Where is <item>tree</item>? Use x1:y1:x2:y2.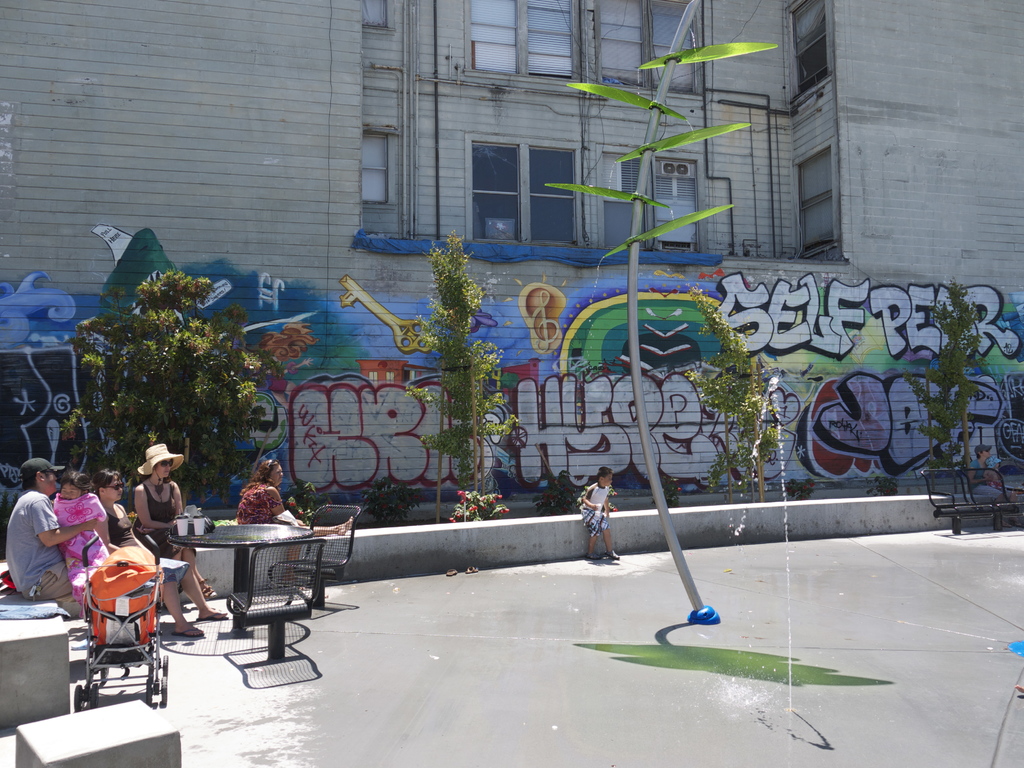
682:284:785:504.
